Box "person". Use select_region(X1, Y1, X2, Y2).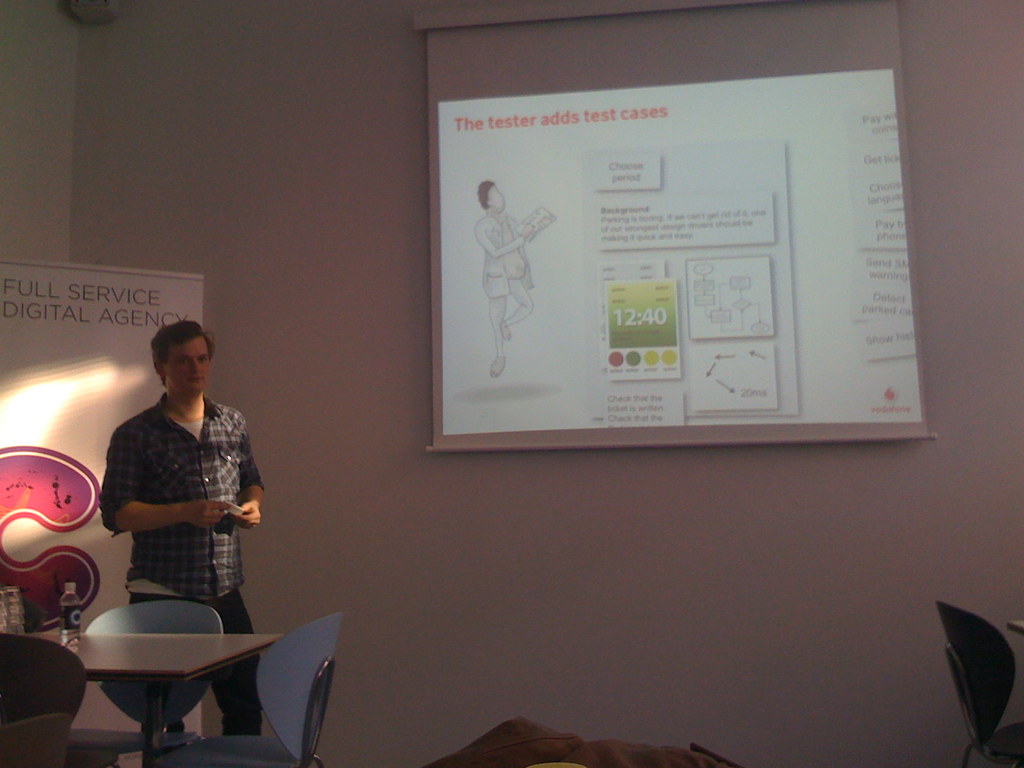
select_region(97, 314, 261, 730).
